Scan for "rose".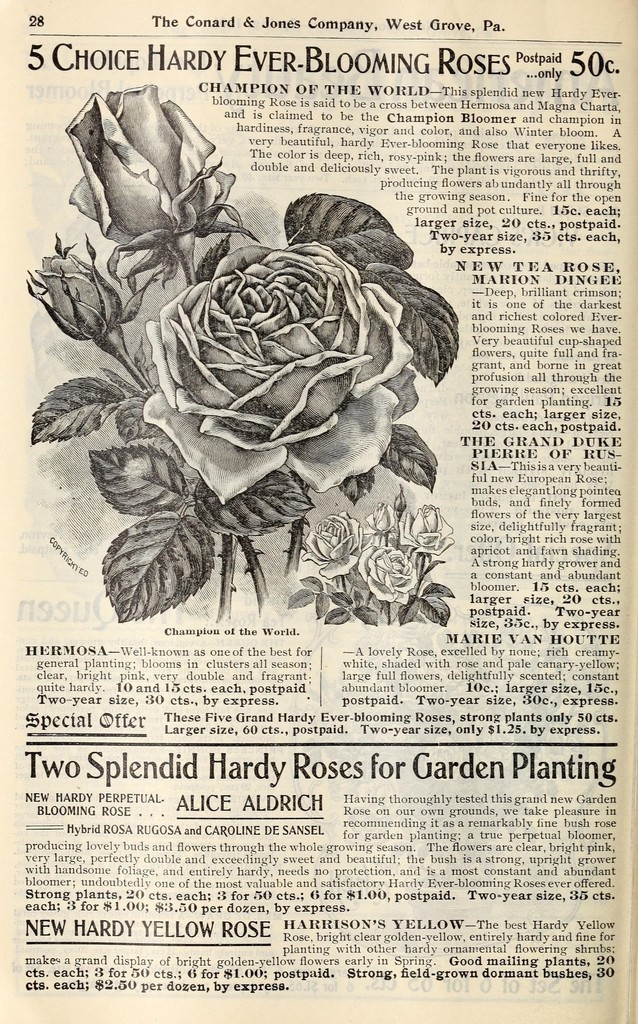
Scan result: box(65, 81, 235, 250).
